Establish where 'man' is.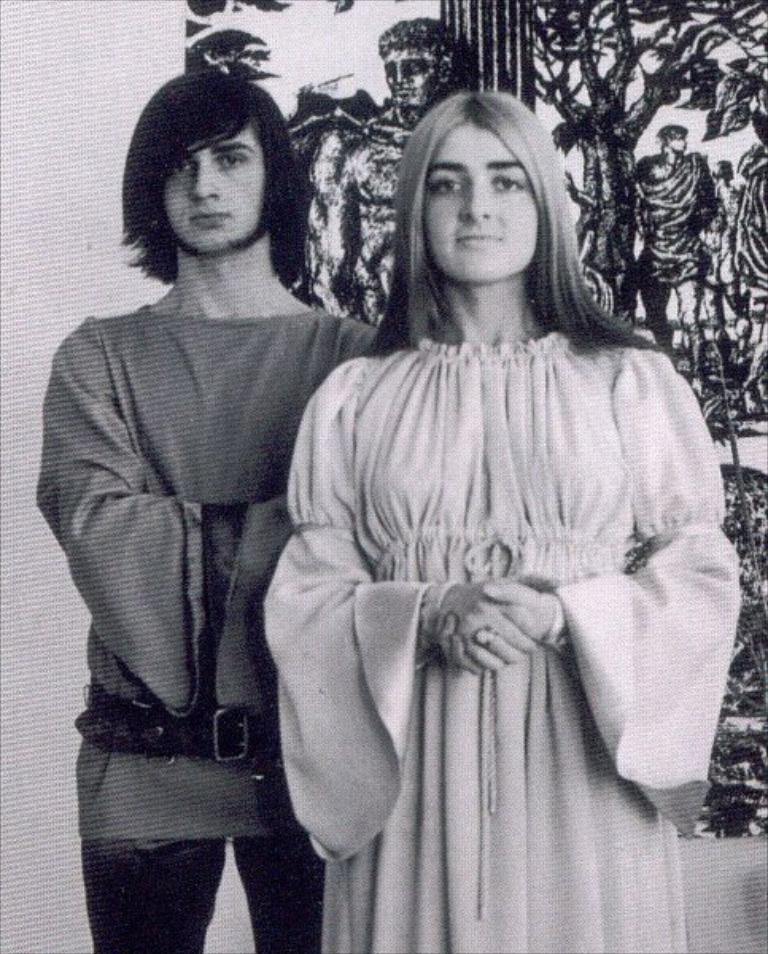
Established at pyautogui.locateOnScreen(302, 16, 466, 318).
